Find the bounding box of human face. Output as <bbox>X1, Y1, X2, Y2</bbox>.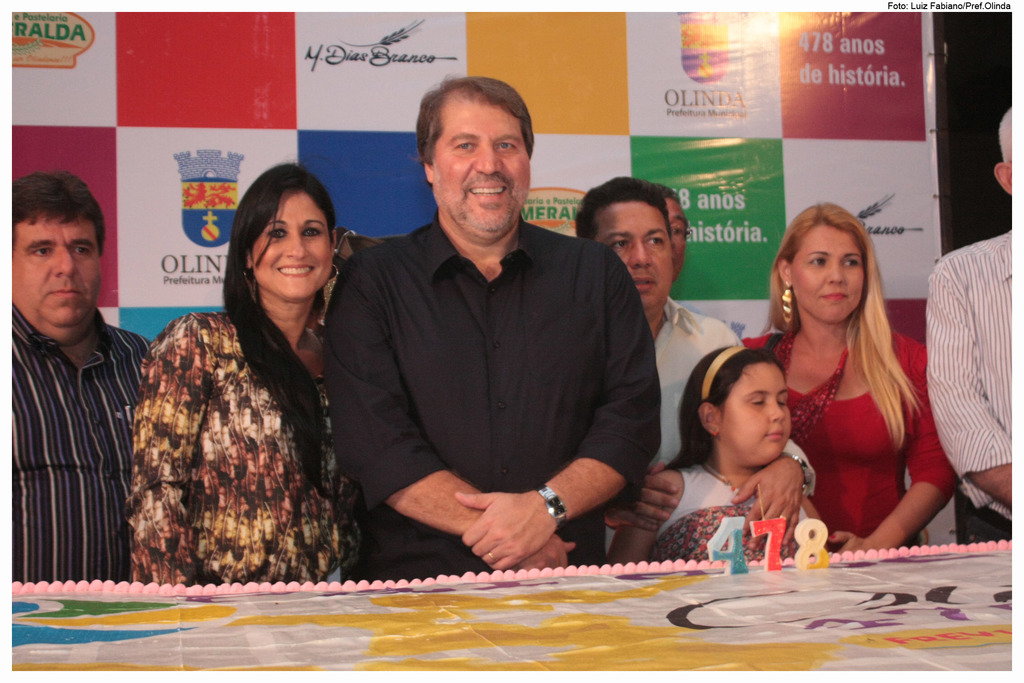
<bbox>598, 206, 673, 307</bbox>.
